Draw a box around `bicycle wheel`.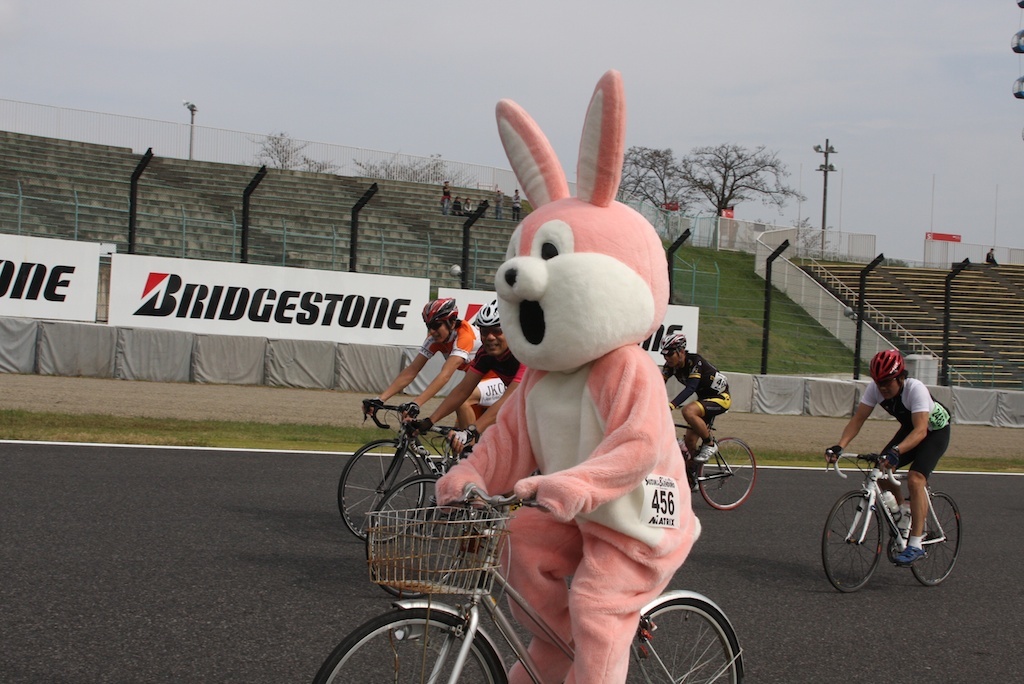
x1=908 y1=492 x2=964 y2=584.
